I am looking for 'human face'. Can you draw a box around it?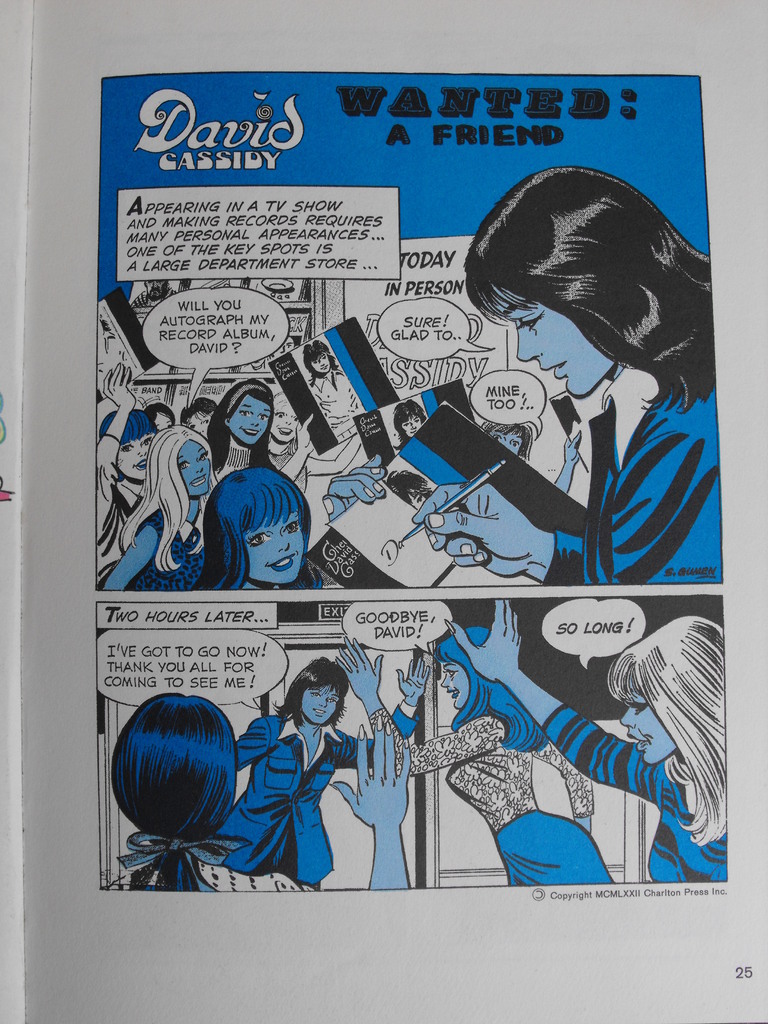
Sure, the bounding box is <region>191, 413, 216, 435</region>.
